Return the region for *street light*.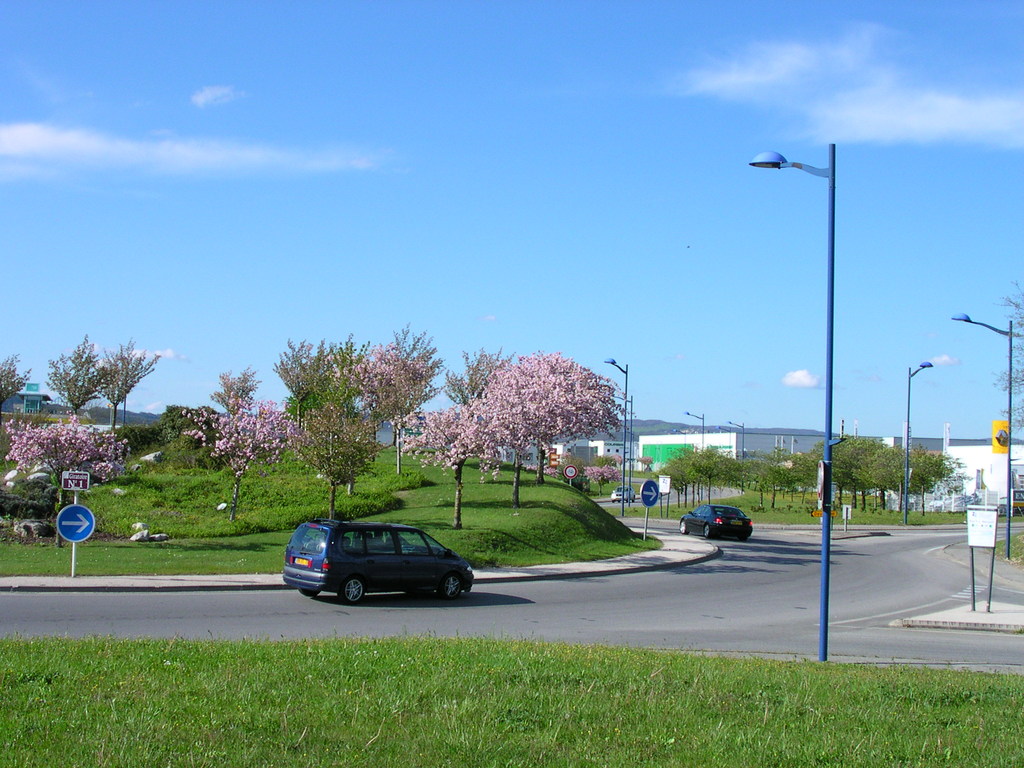
left=903, top=359, right=938, bottom=522.
